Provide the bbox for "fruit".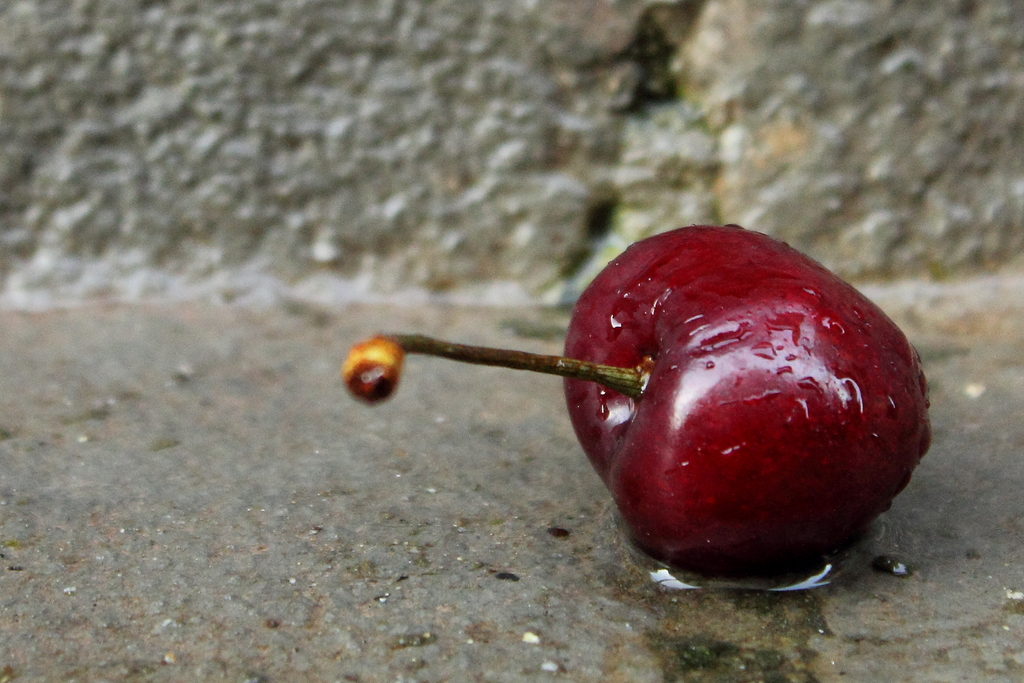
(x1=335, y1=192, x2=900, y2=600).
